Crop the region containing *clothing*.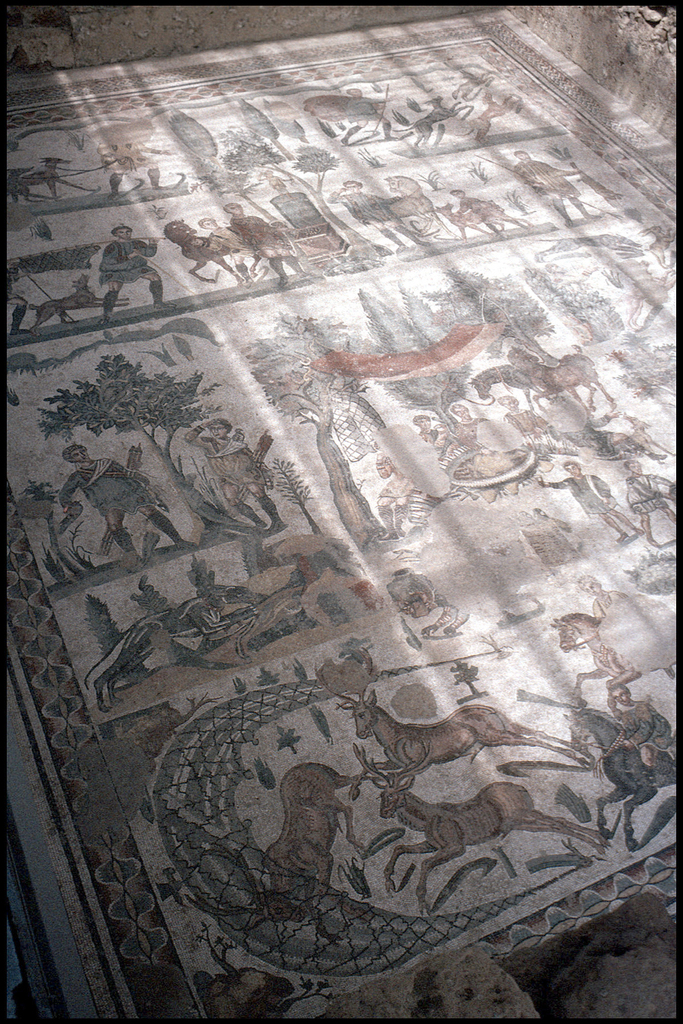
Crop region: box(5, 266, 37, 303).
